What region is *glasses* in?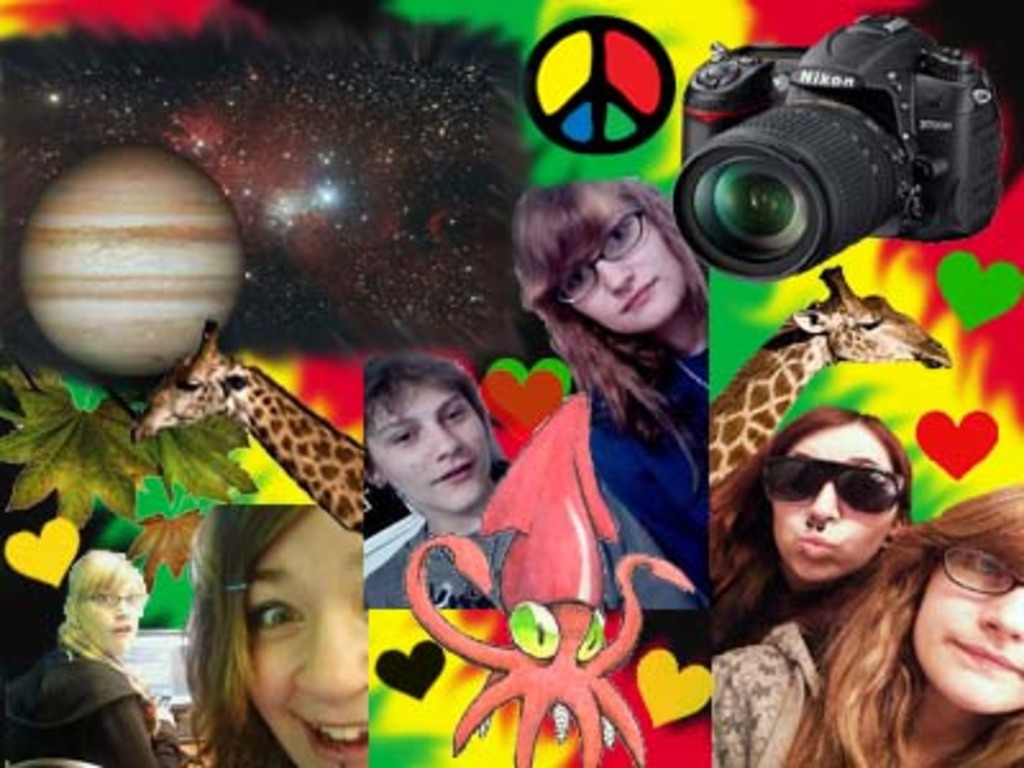
(x1=758, y1=443, x2=919, y2=515).
